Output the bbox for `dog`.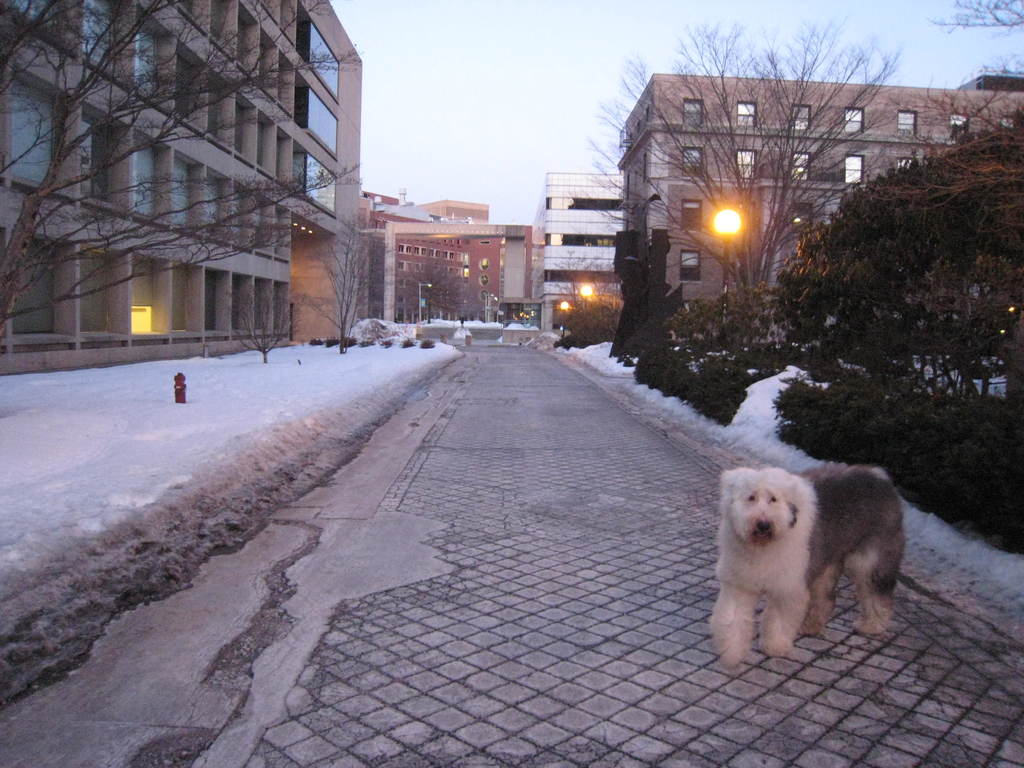
x1=709 y1=465 x2=906 y2=671.
